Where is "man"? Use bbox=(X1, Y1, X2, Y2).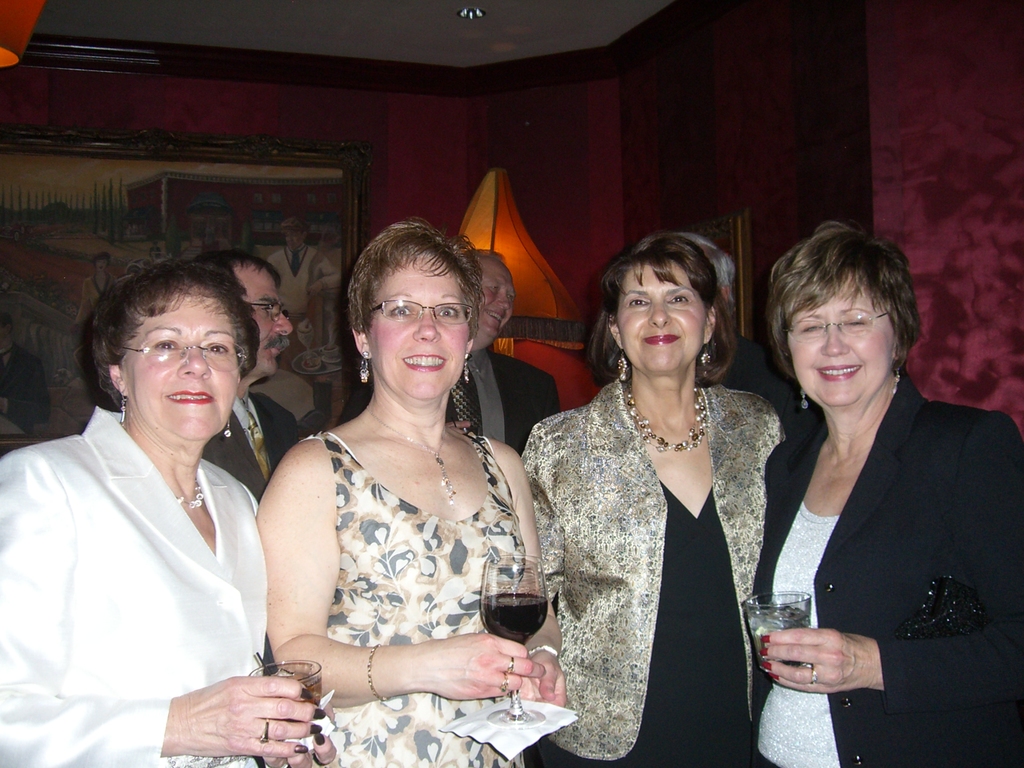
bbox=(202, 246, 303, 502).
